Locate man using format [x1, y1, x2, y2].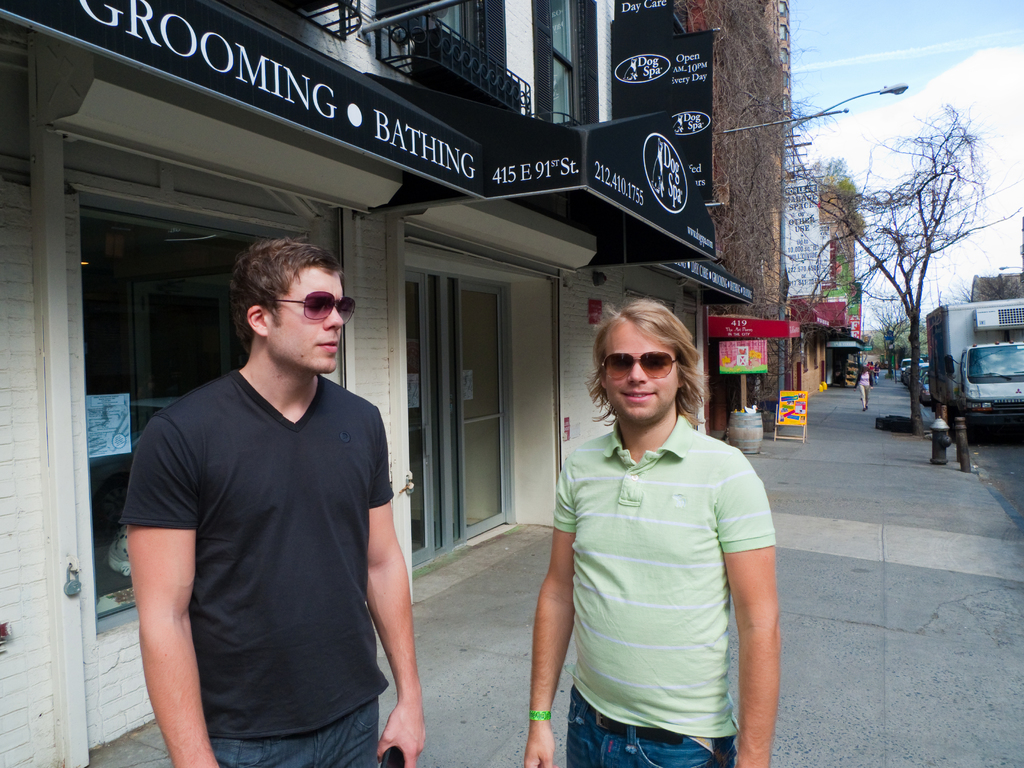
[522, 296, 778, 767].
